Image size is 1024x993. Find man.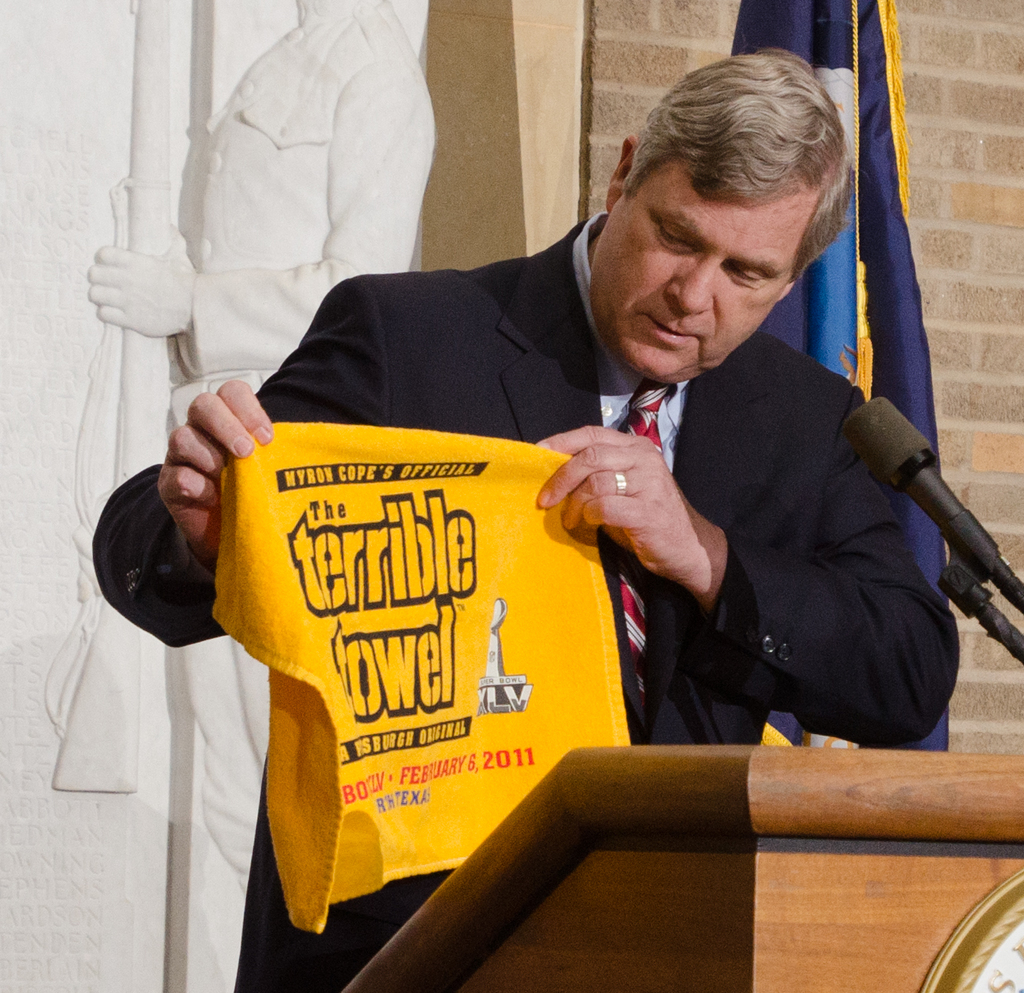
x1=167 y1=61 x2=913 y2=900.
